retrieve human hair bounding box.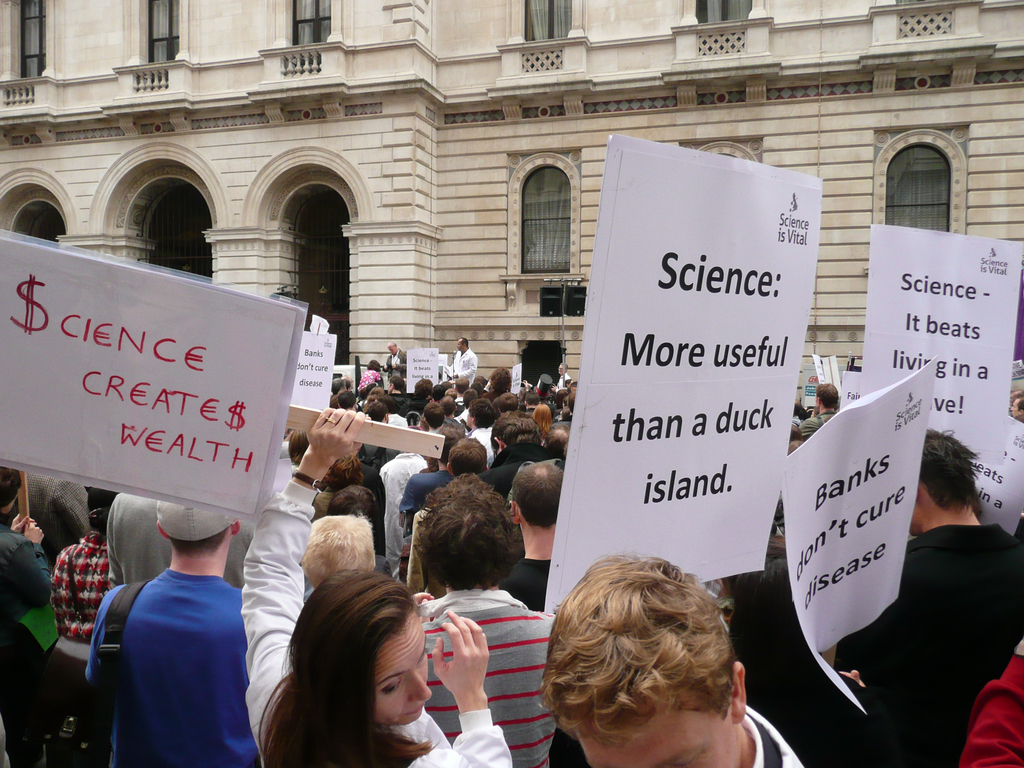
Bounding box: (289,430,307,465).
